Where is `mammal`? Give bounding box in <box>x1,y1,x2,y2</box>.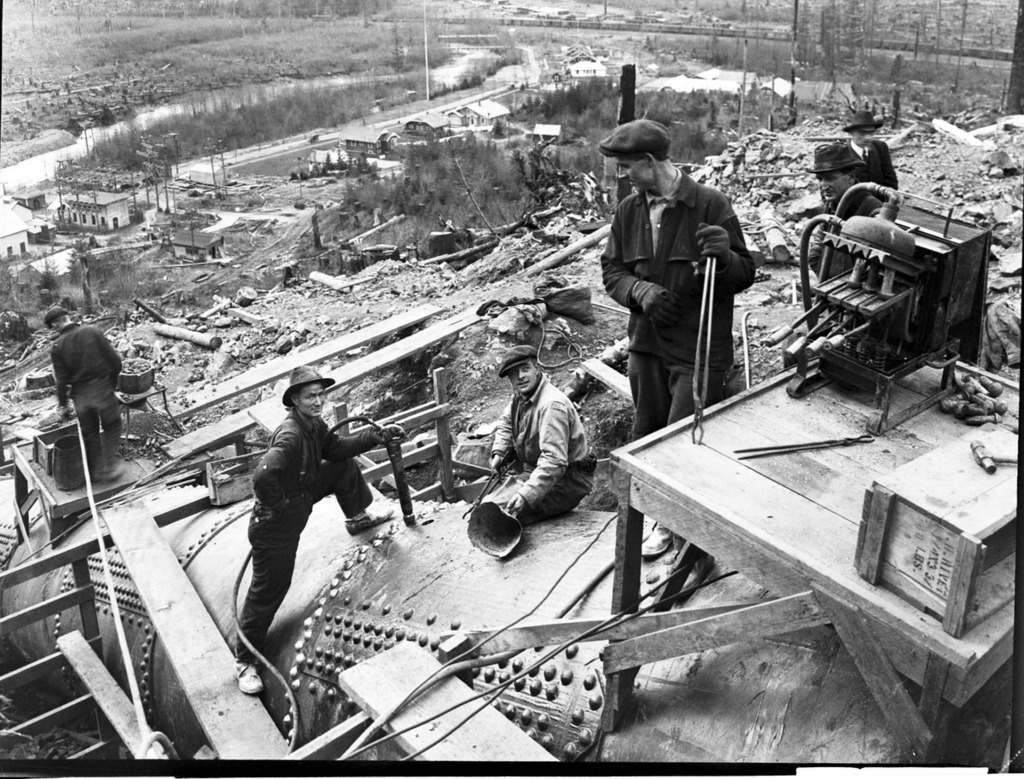
<box>806,135,886,321</box>.
